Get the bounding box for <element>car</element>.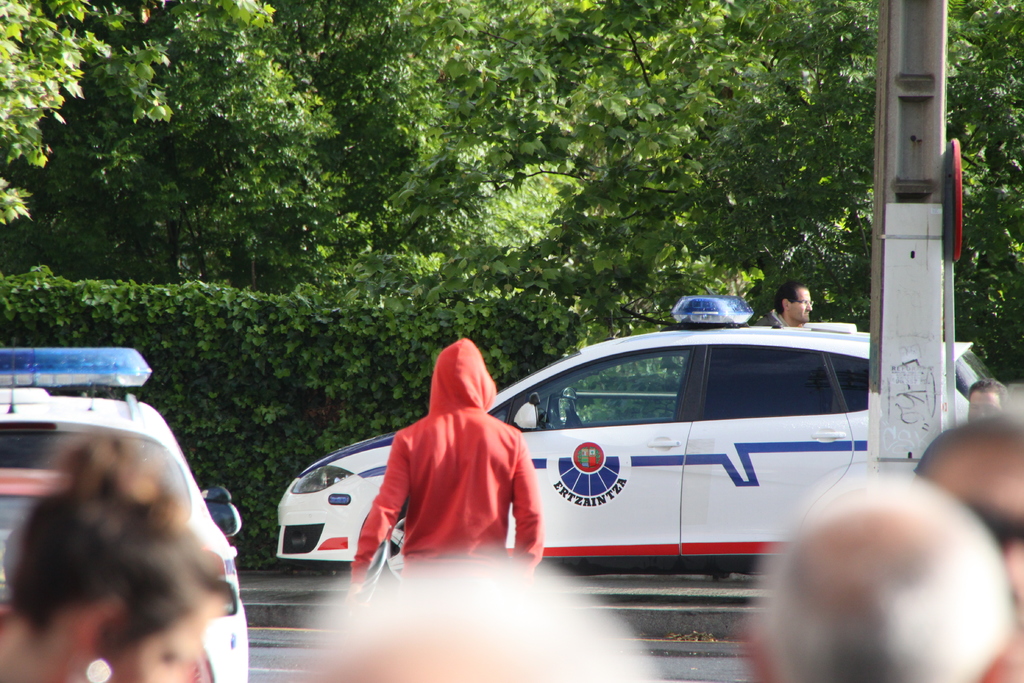
(395, 321, 915, 595).
